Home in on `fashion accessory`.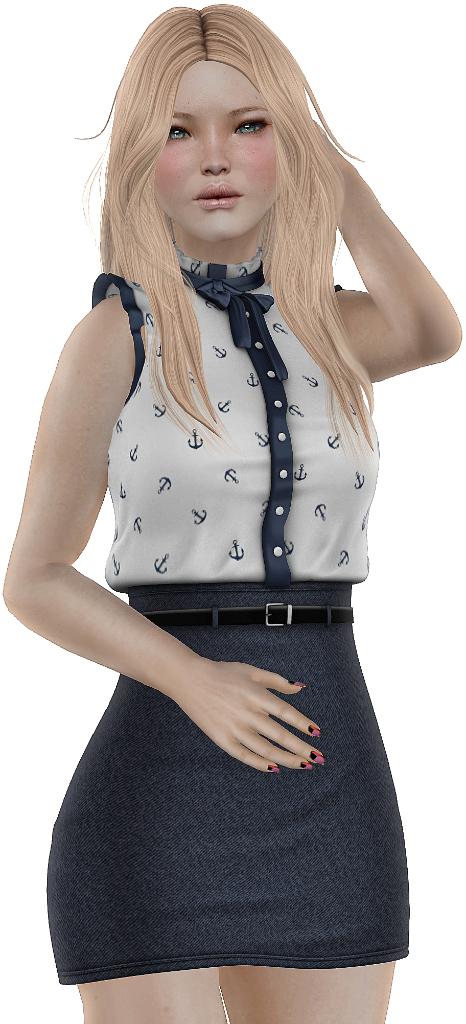
Homed in at x1=308, y1=749, x2=325, y2=763.
